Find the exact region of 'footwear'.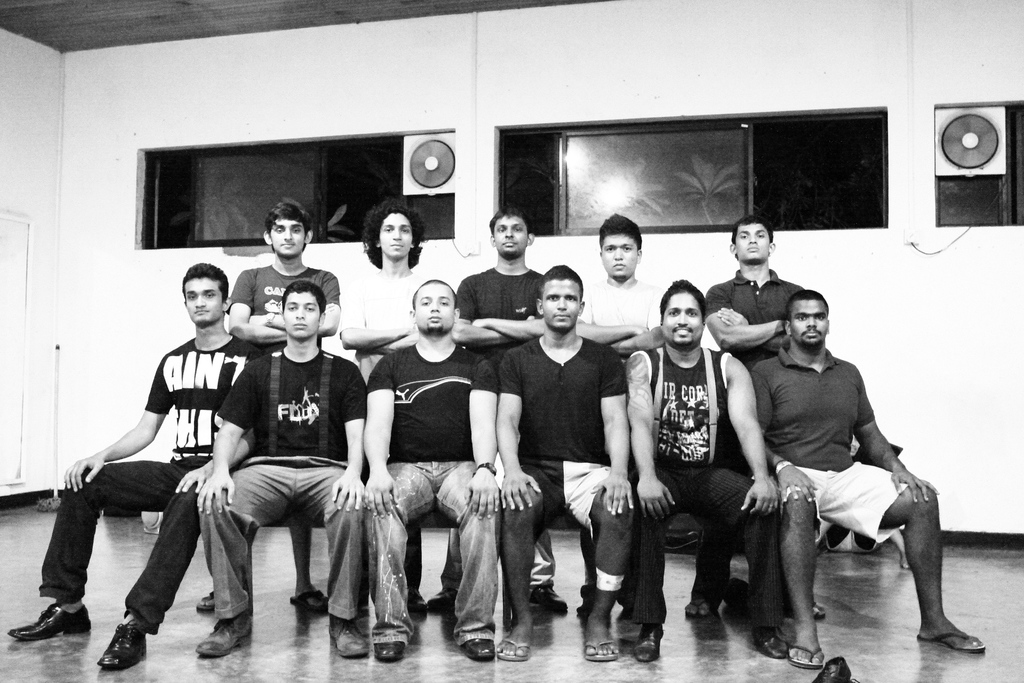
Exact region: rect(584, 636, 619, 662).
